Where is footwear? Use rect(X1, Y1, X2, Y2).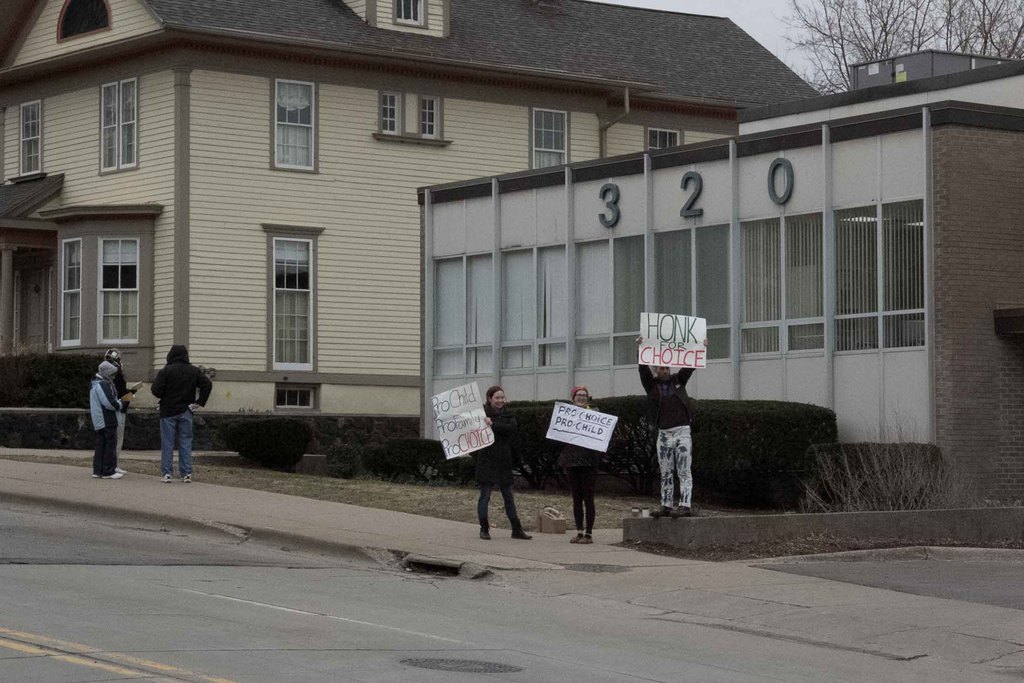
rect(479, 527, 490, 541).
